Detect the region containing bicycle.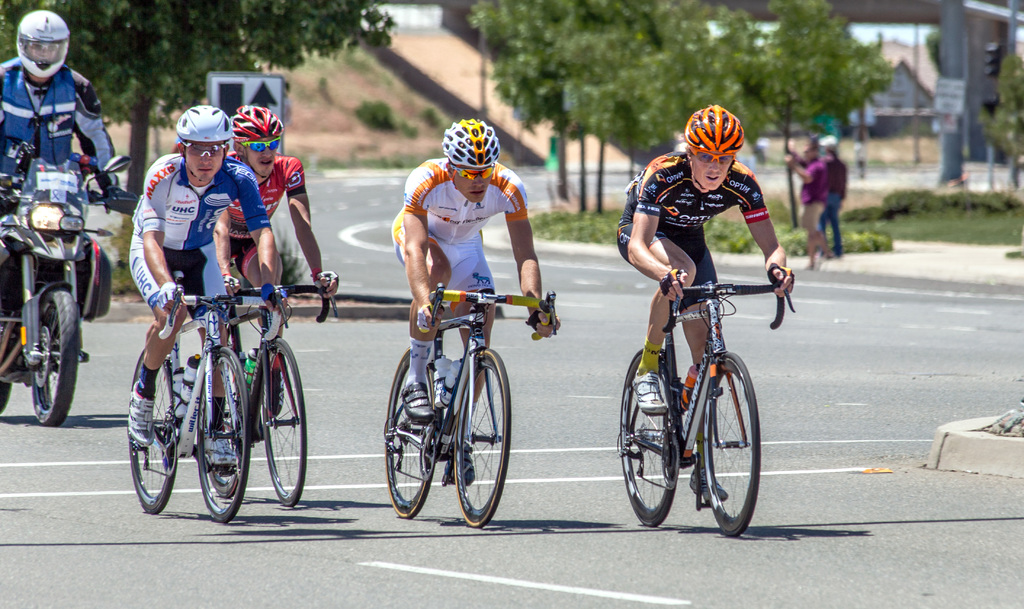
<bbox>383, 281, 556, 526</bbox>.
